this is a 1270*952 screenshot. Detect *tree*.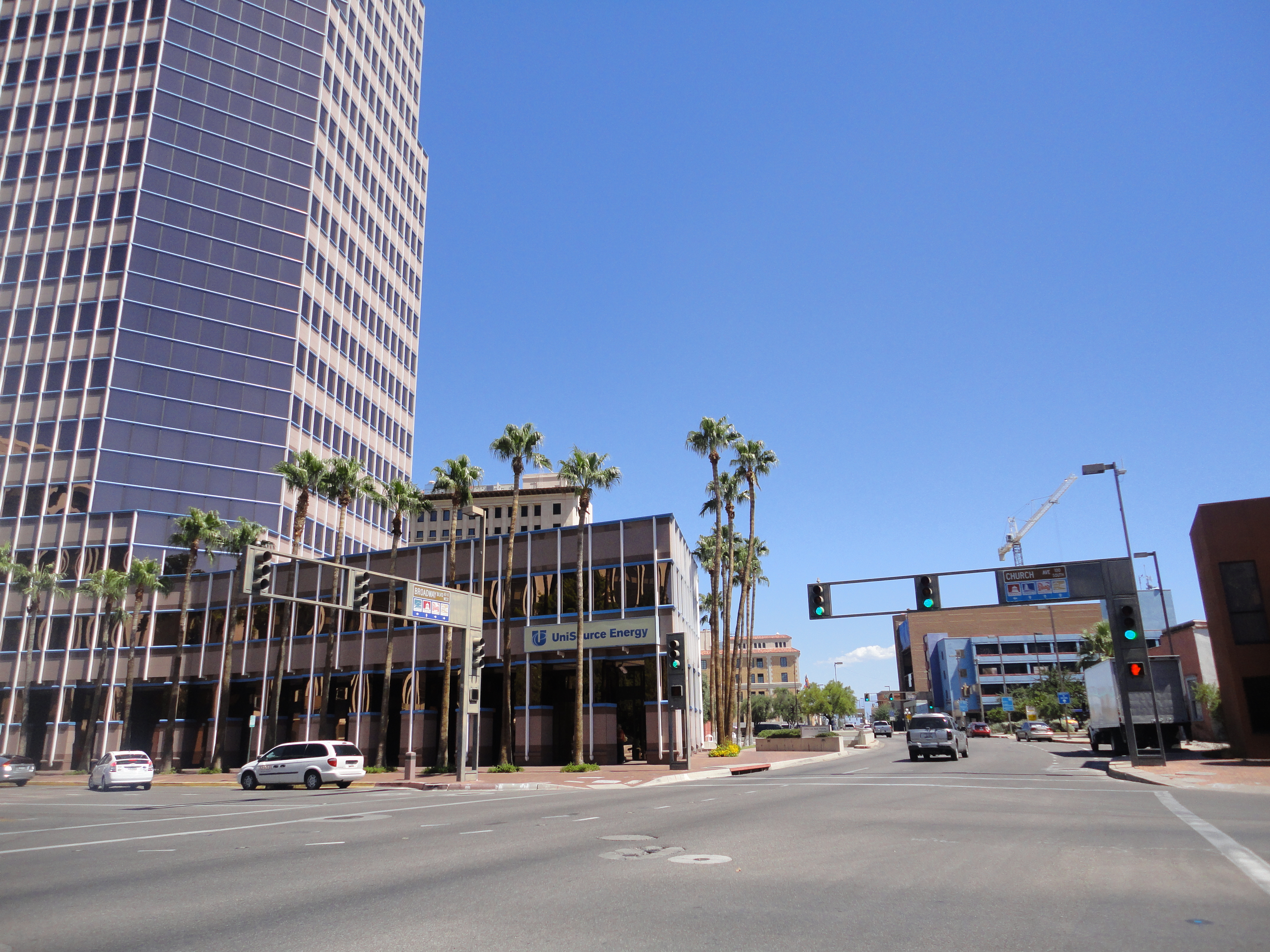
l=63, t=152, r=81, b=228.
